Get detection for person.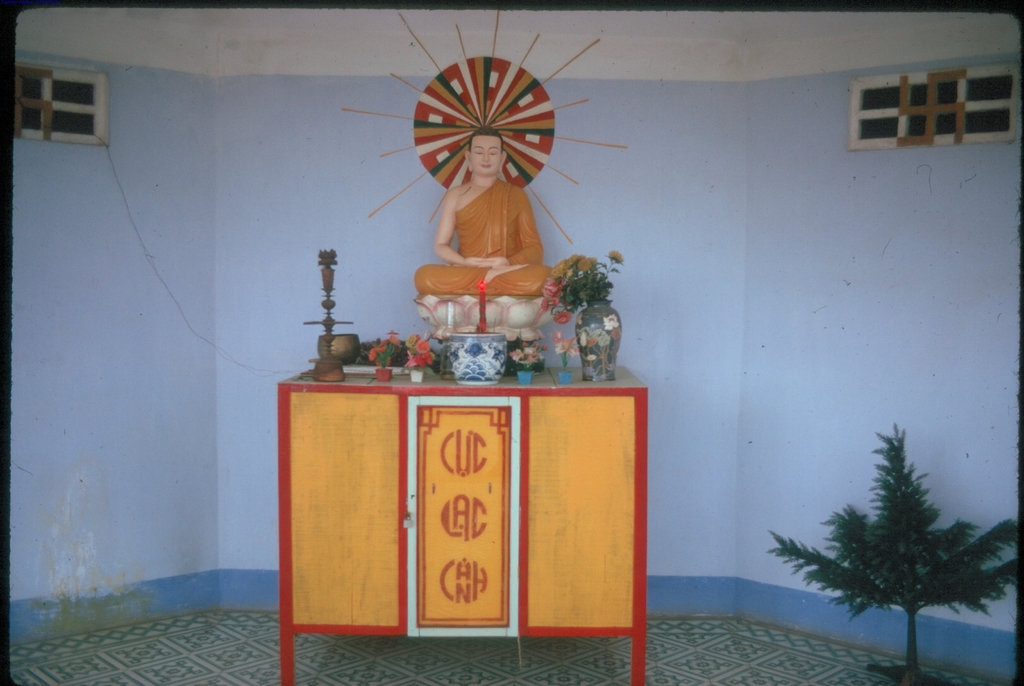
Detection: (x1=417, y1=129, x2=553, y2=297).
